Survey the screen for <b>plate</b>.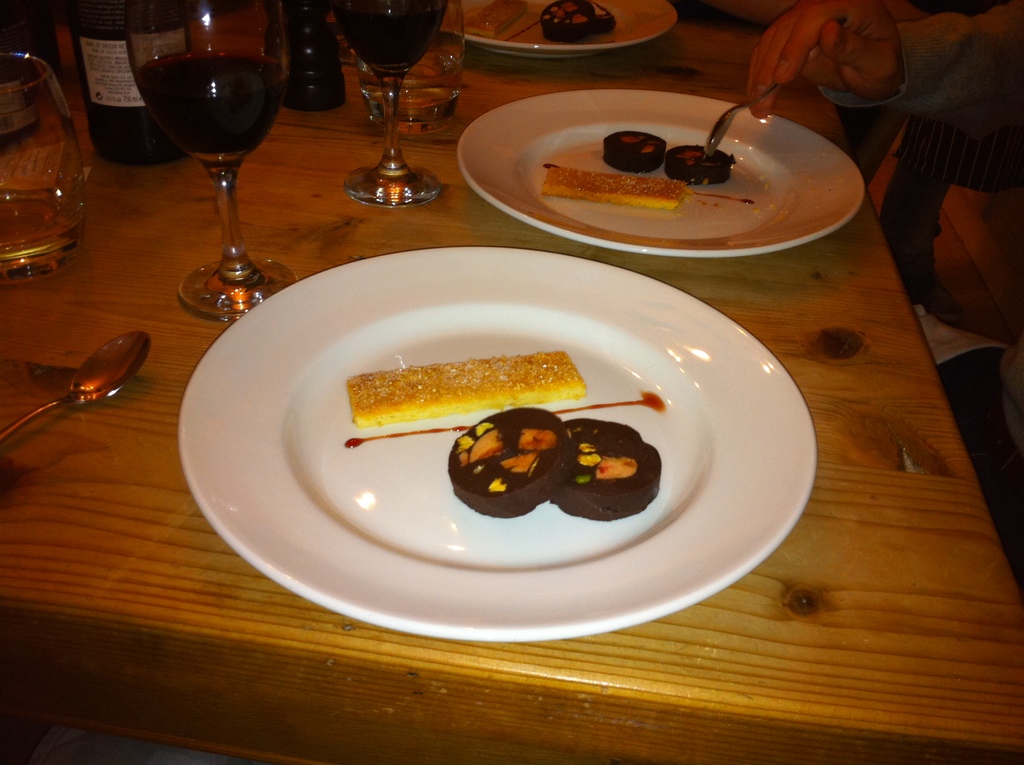
Survey found: pyautogui.locateOnScreen(436, 0, 680, 62).
